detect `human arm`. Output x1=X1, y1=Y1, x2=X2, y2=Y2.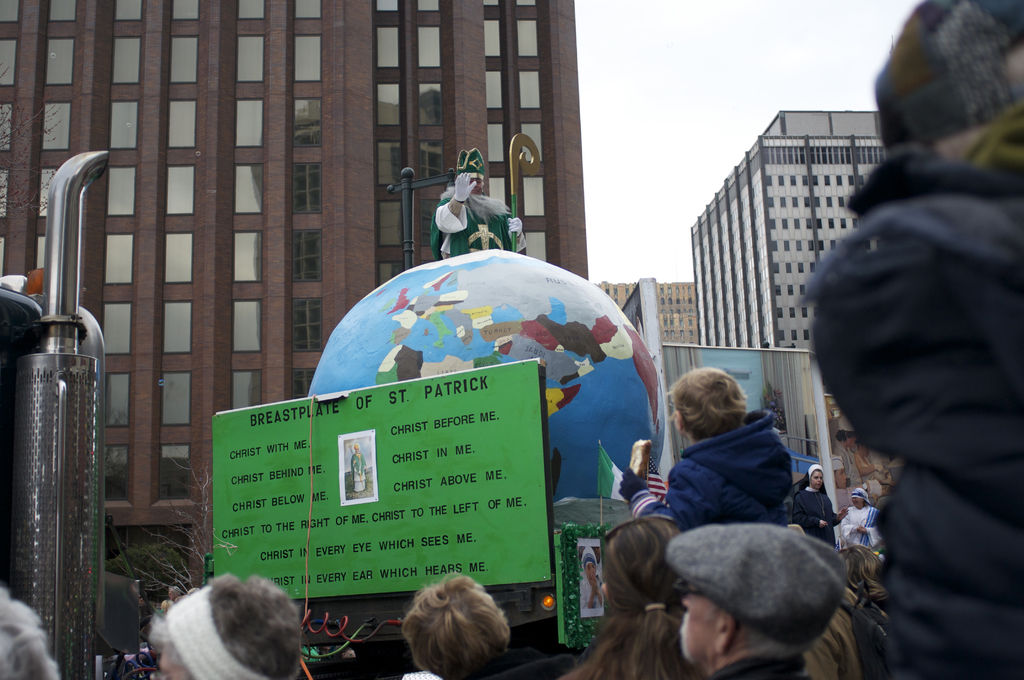
x1=833, y1=503, x2=850, y2=528.
